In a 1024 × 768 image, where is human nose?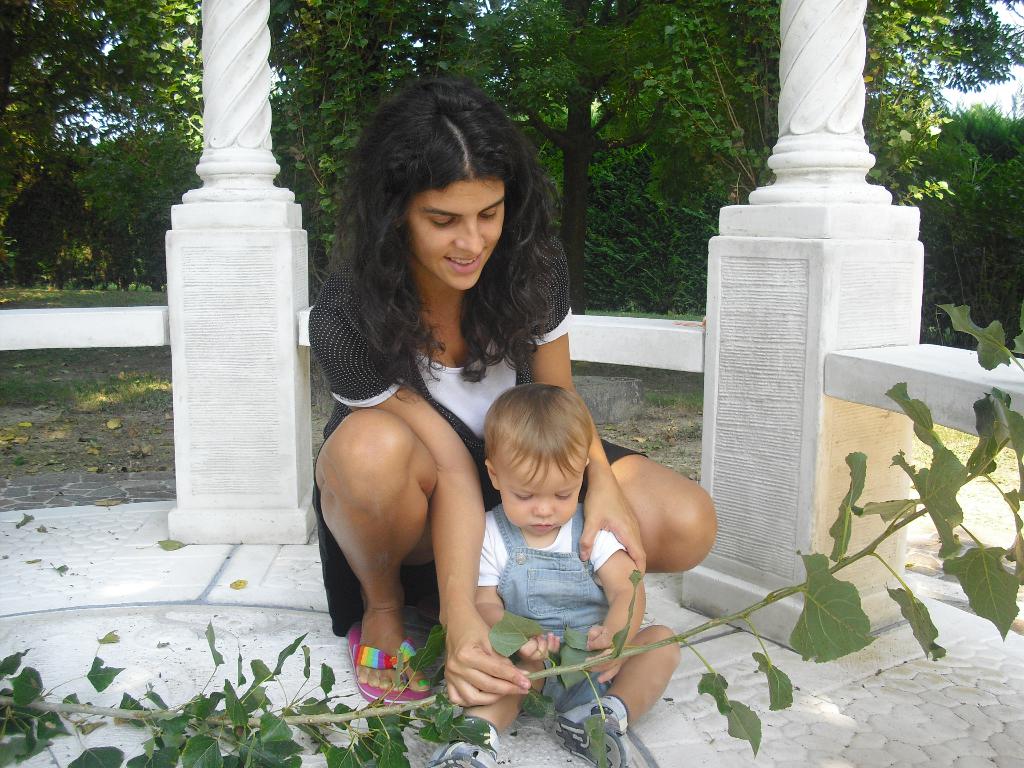
left=533, top=500, right=557, bottom=515.
